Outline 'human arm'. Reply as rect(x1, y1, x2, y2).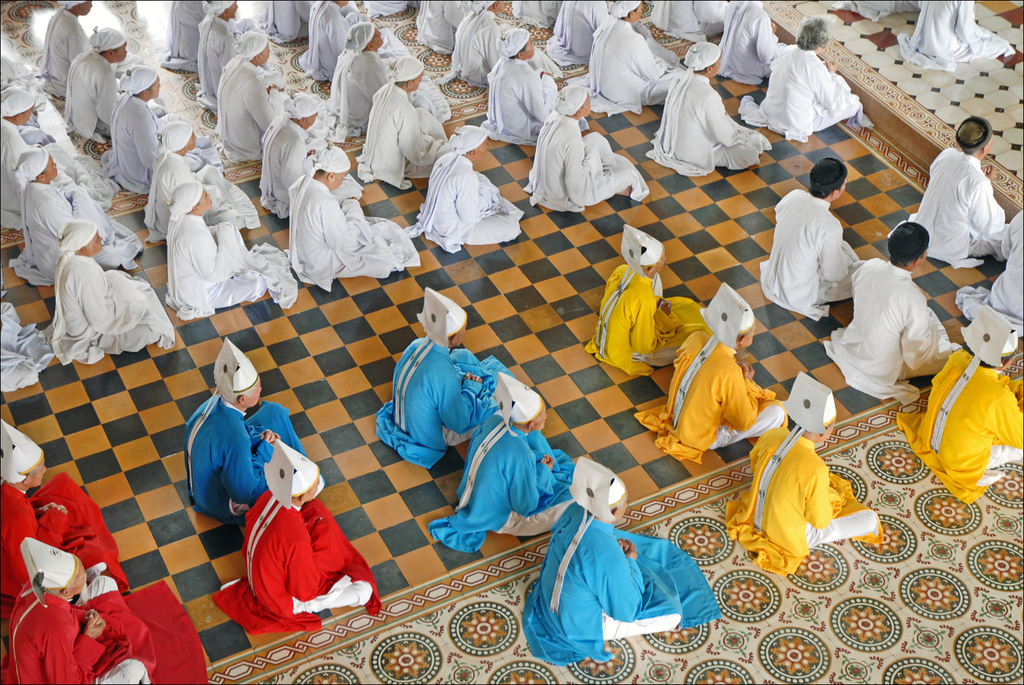
rect(564, 128, 608, 206).
